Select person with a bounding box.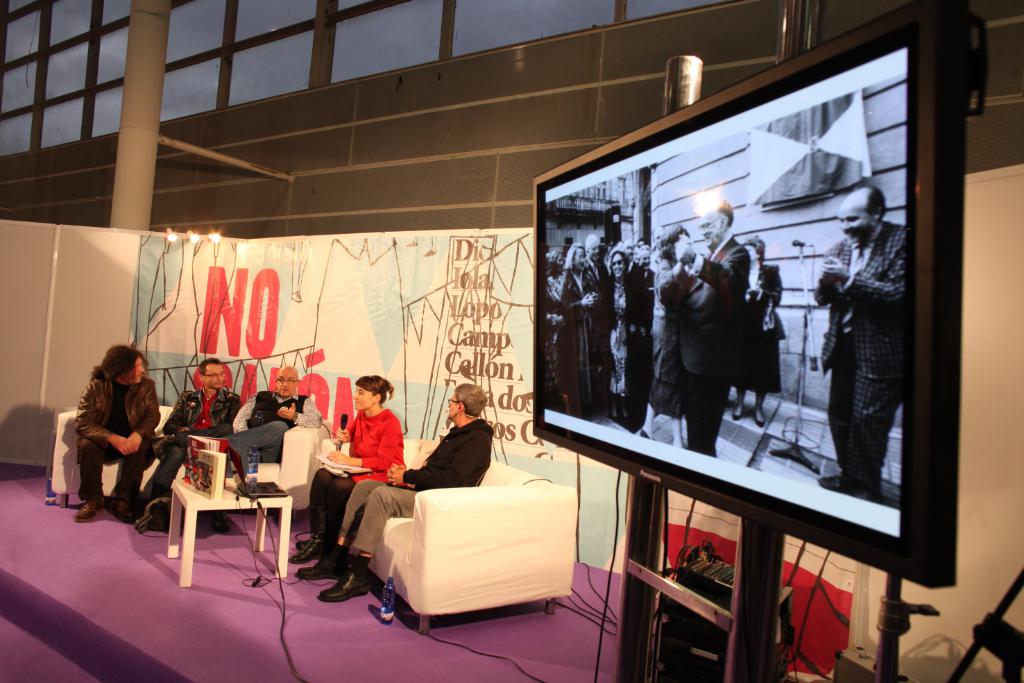
pyautogui.locateOnScreen(289, 385, 493, 600).
